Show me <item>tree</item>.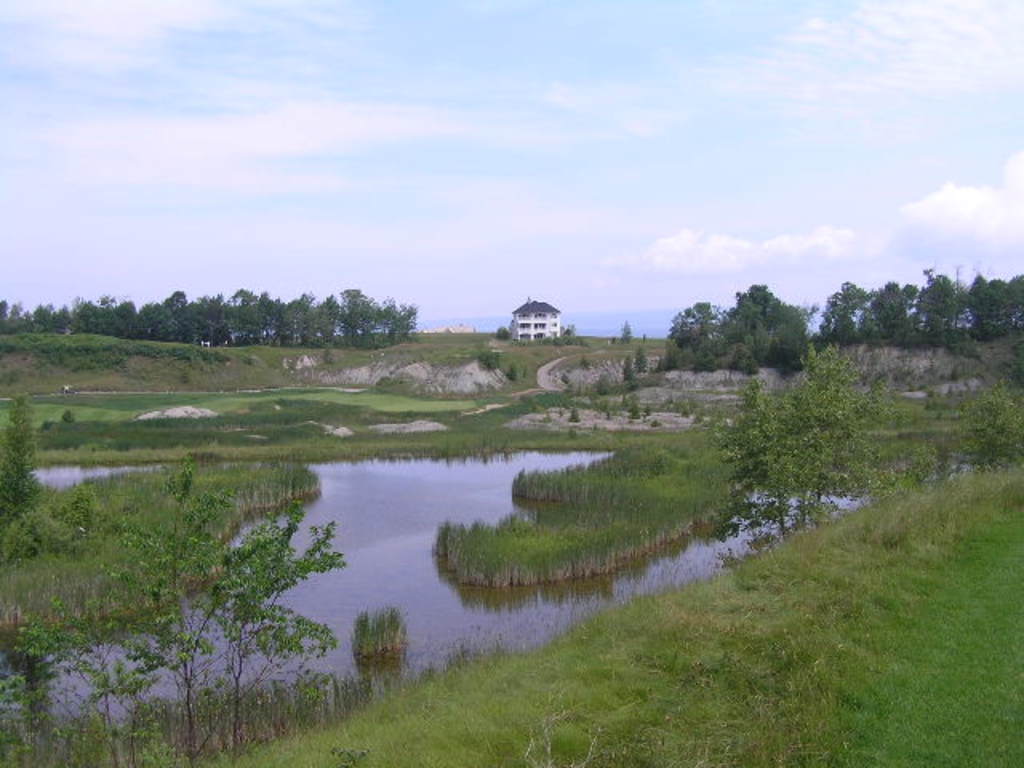
<item>tree</item> is here: (x1=784, y1=342, x2=939, y2=510).
